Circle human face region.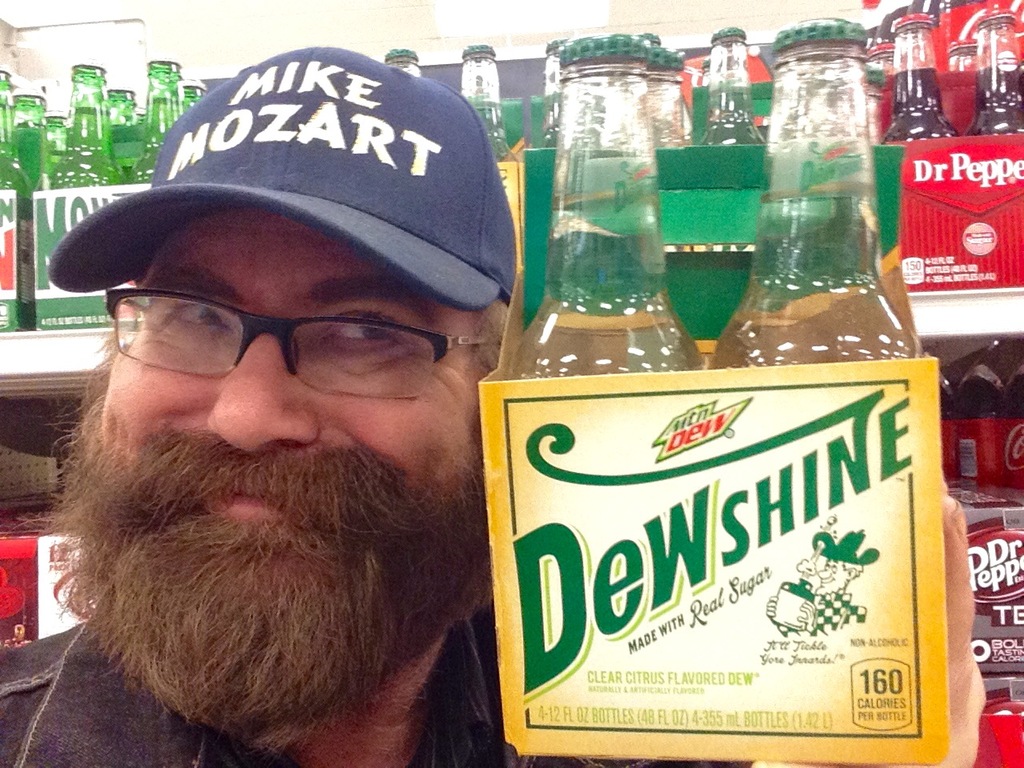
Region: (x1=99, y1=207, x2=475, y2=653).
